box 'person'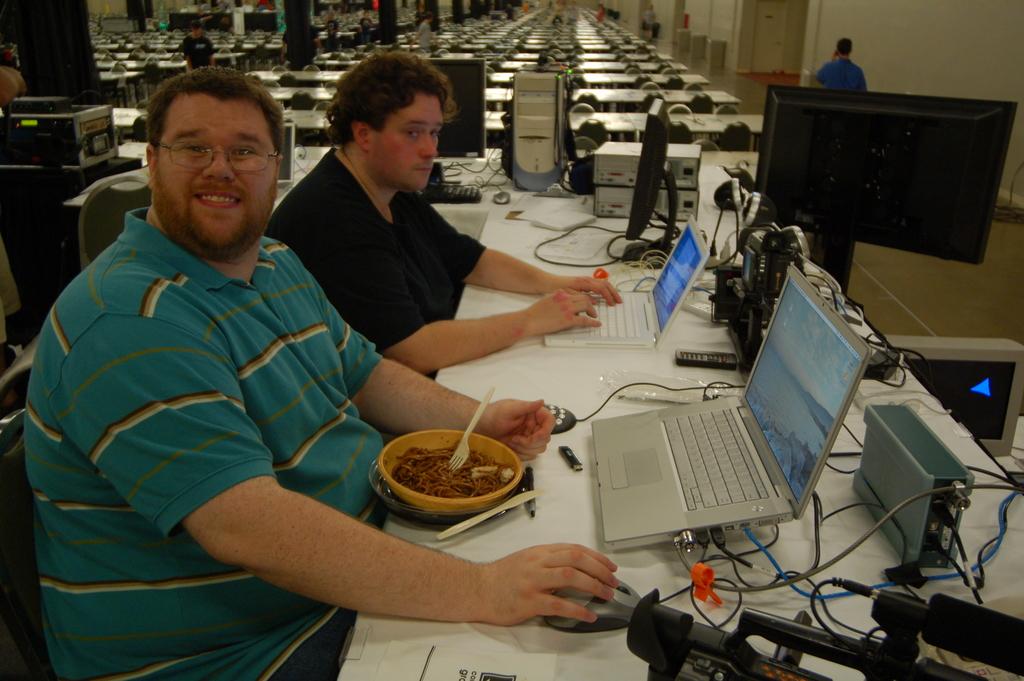
box=[358, 10, 376, 40]
